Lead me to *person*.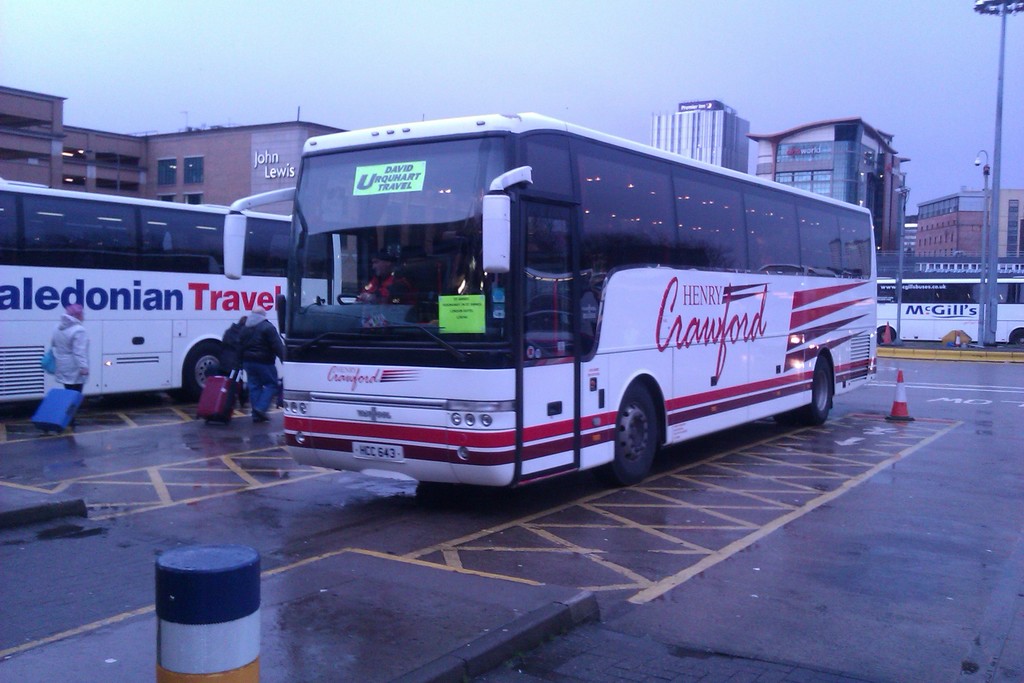
Lead to (47, 305, 90, 420).
